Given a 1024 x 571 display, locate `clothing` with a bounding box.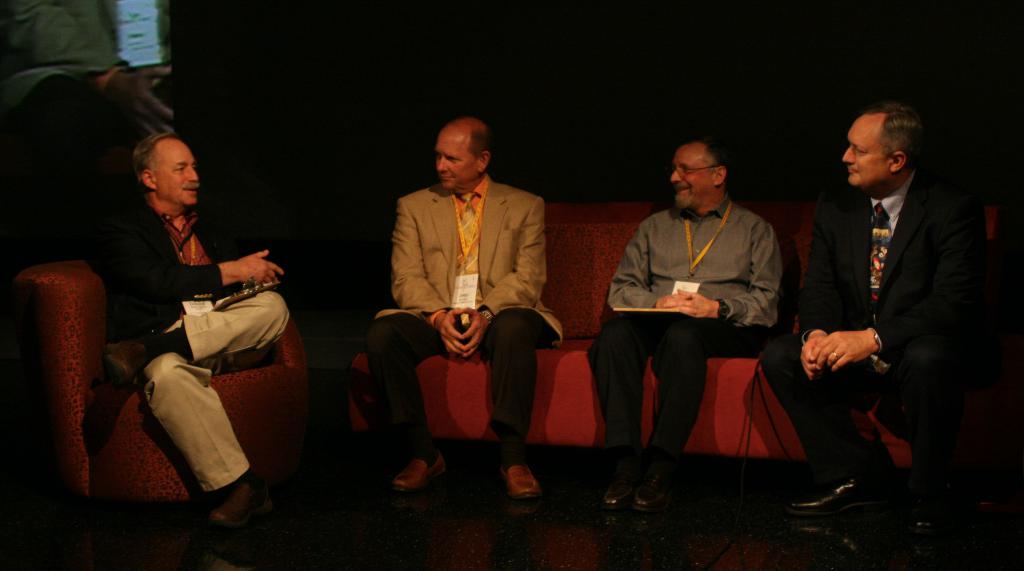
Located: [left=758, top=175, right=980, bottom=501].
